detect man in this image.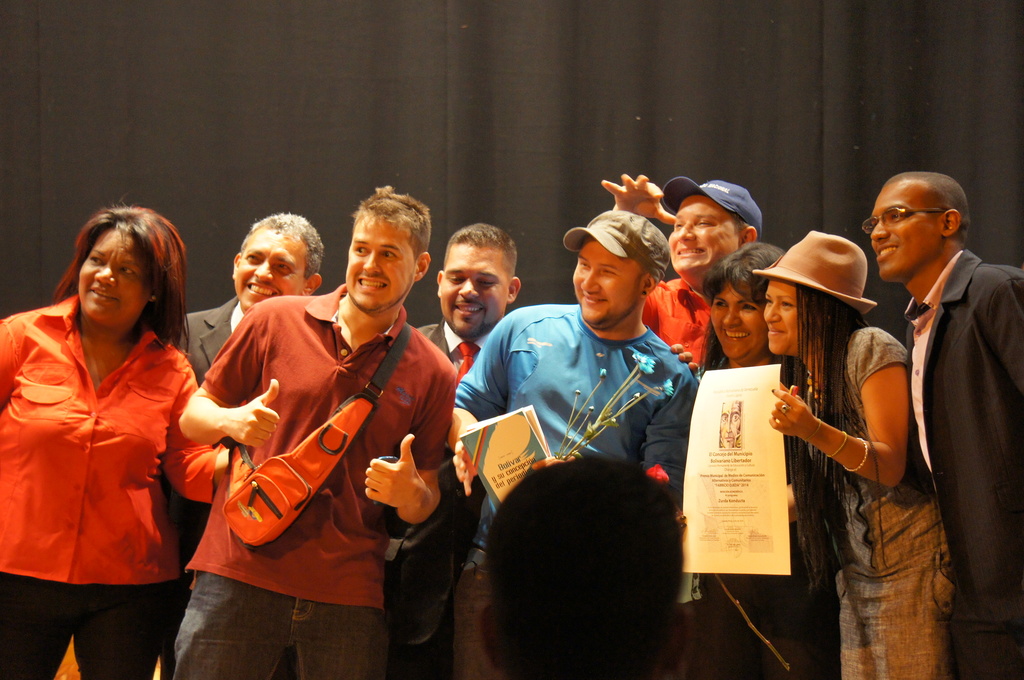
Detection: bbox=(446, 209, 698, 679).
